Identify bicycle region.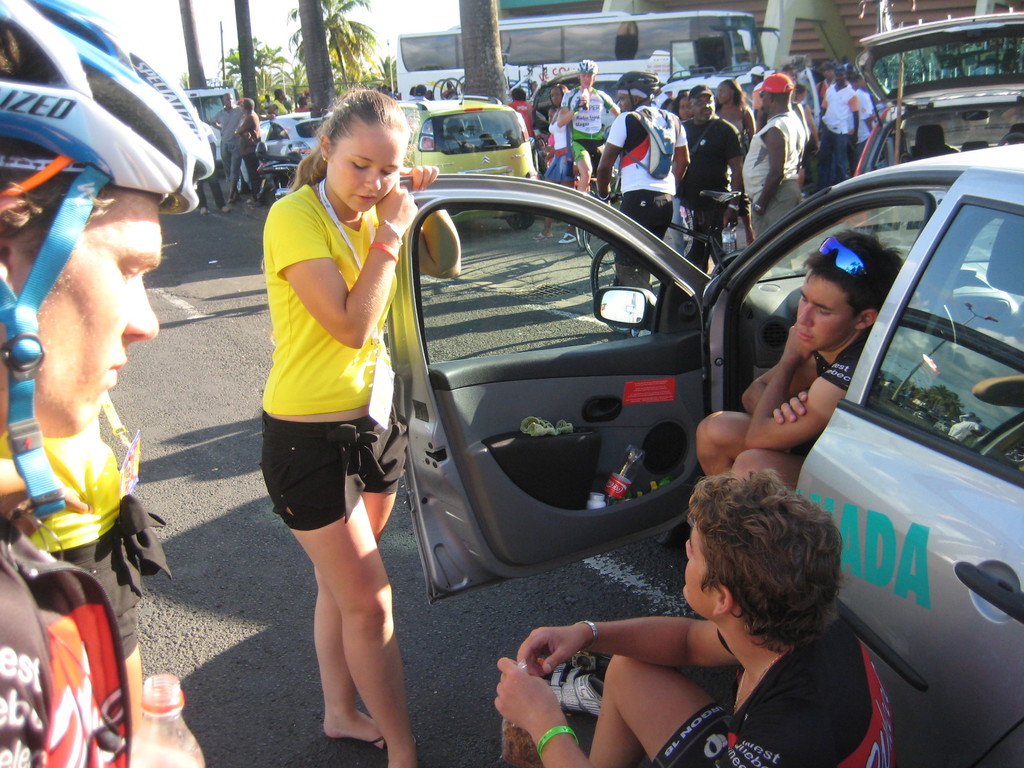
Region: BBox(571, 143, 633, 264).
